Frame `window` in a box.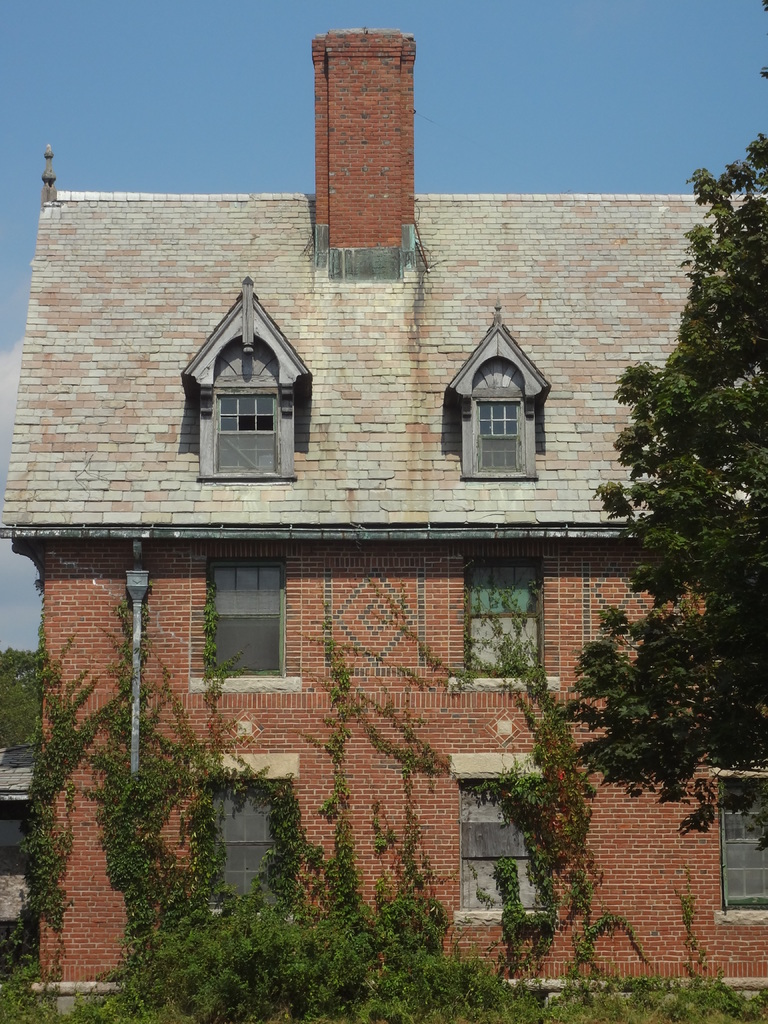
457/552/546/696.
